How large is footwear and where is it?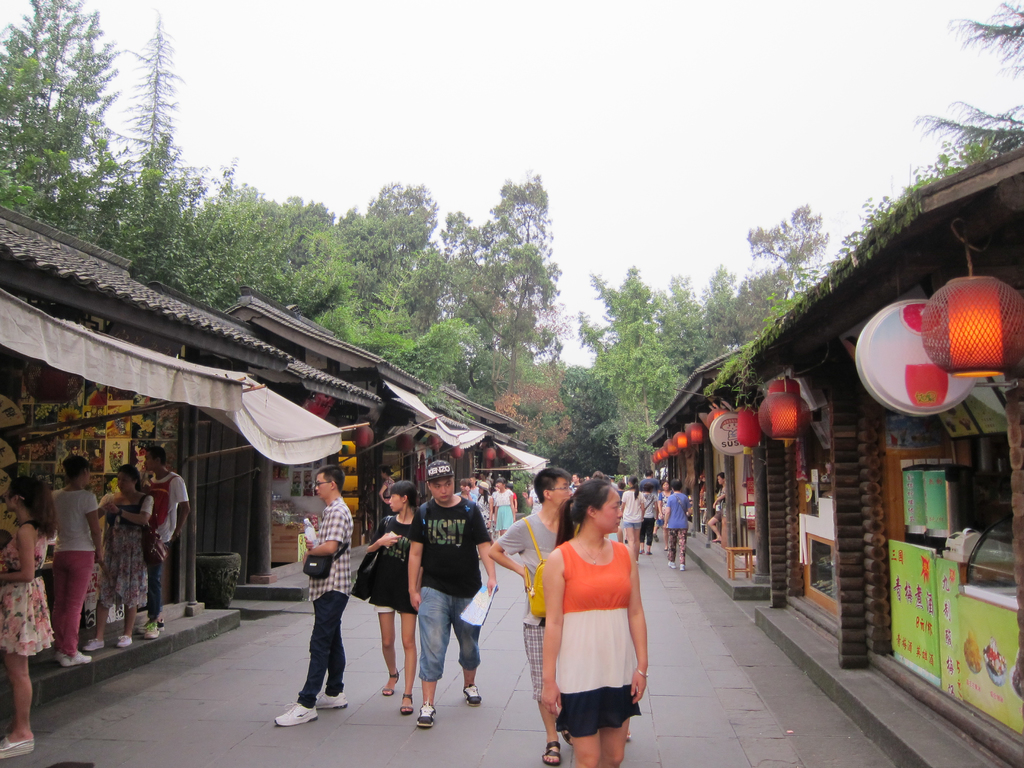
Bounding box: 149:620:156:639.
